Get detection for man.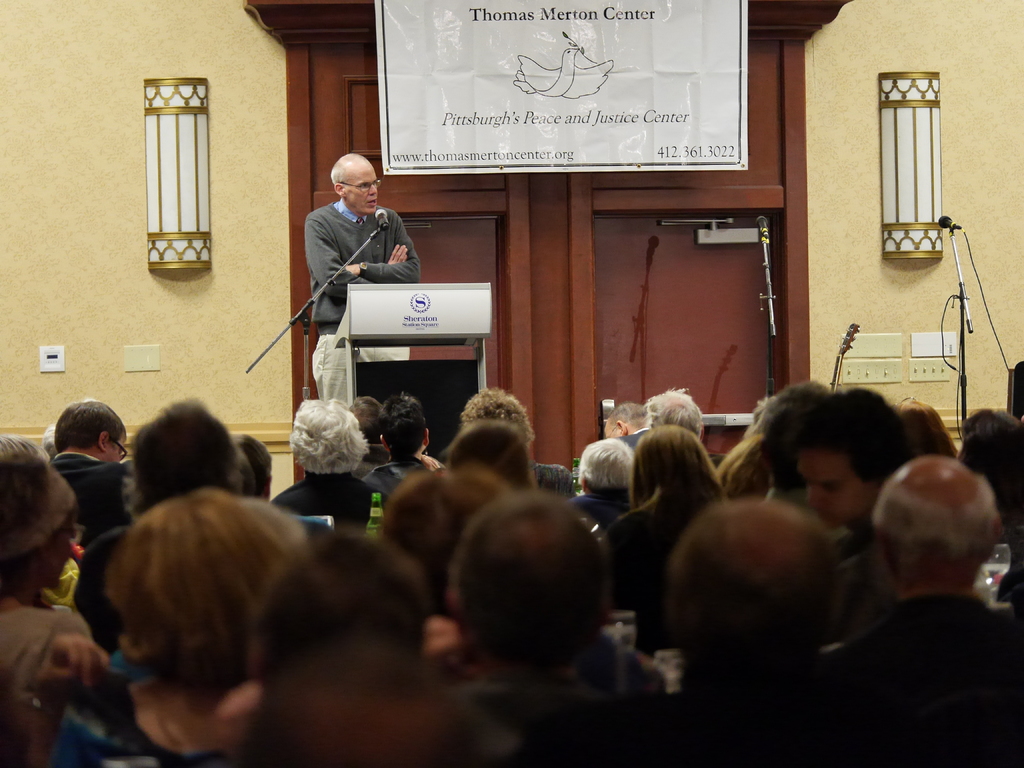
Detection: box(295, 147, 425, 413).
